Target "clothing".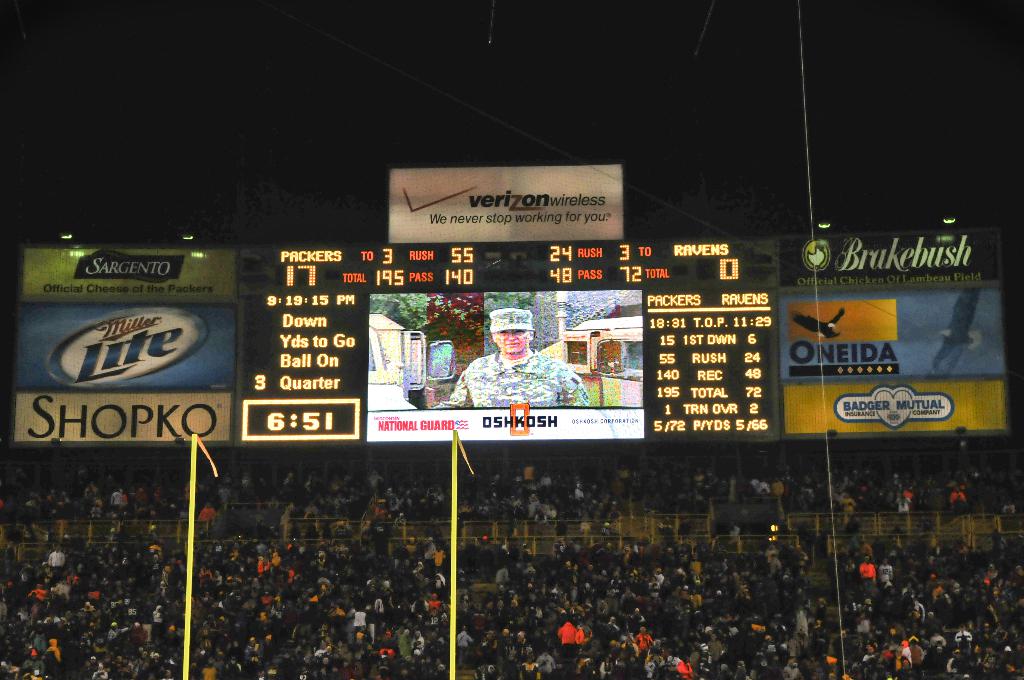
Target region: Rect(469, 343, 574, 432).
